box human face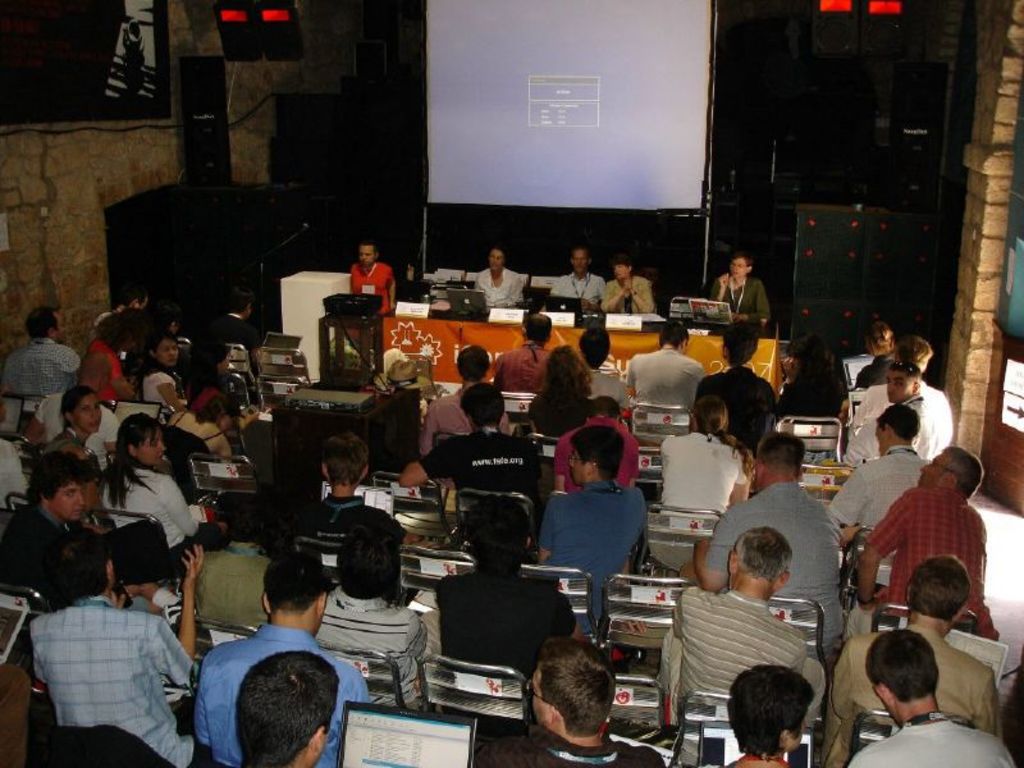
rect(78, 398, 99, 435)
